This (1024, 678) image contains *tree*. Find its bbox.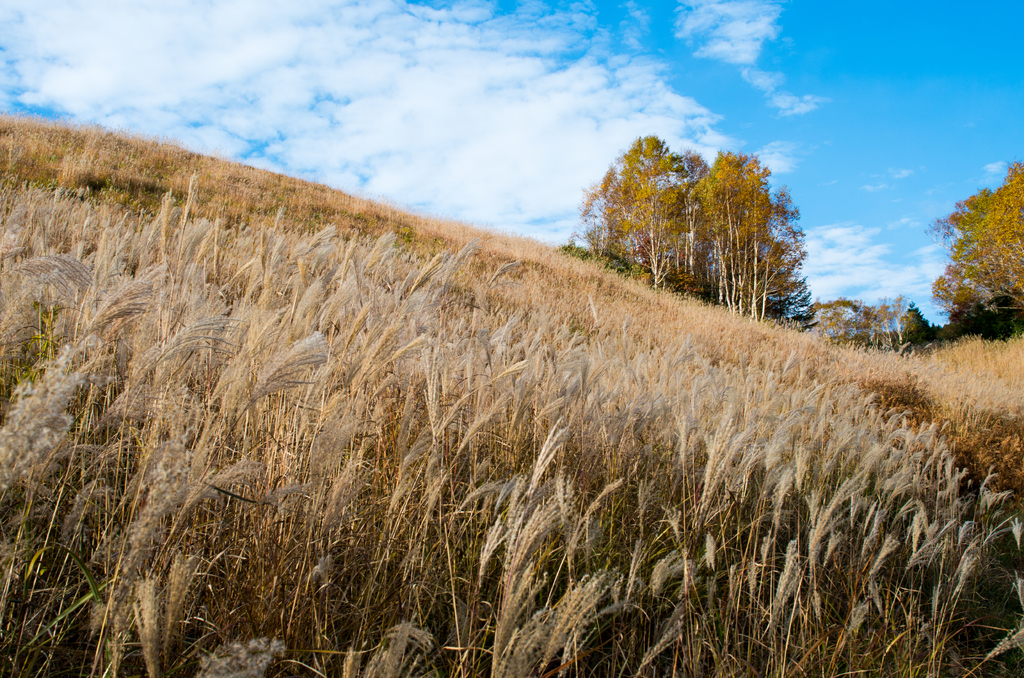
(931,161,1023,326).
